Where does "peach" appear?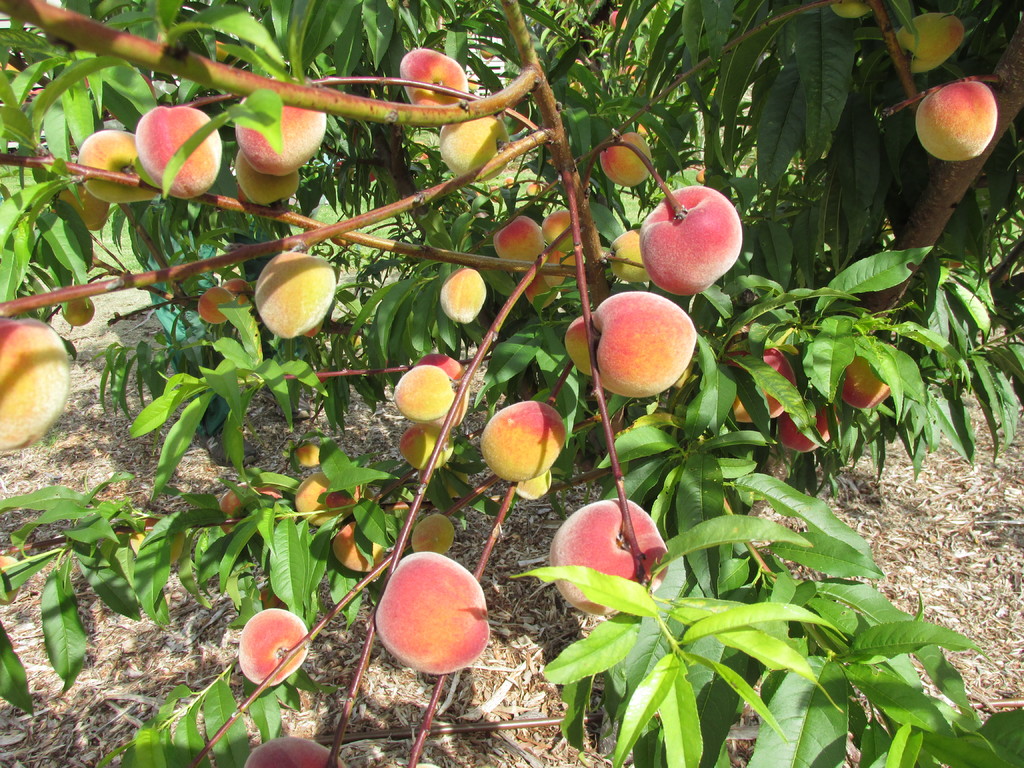
Appears at (x1=494, y1=214, x2=543, y2=266).
